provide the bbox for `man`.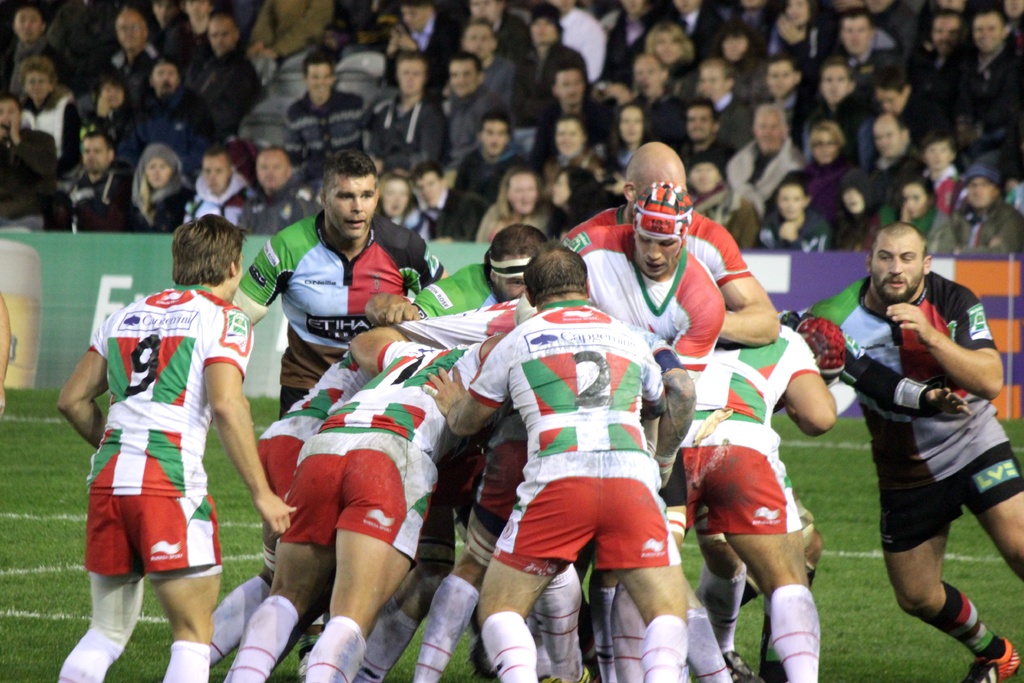
463:0:529:68.
